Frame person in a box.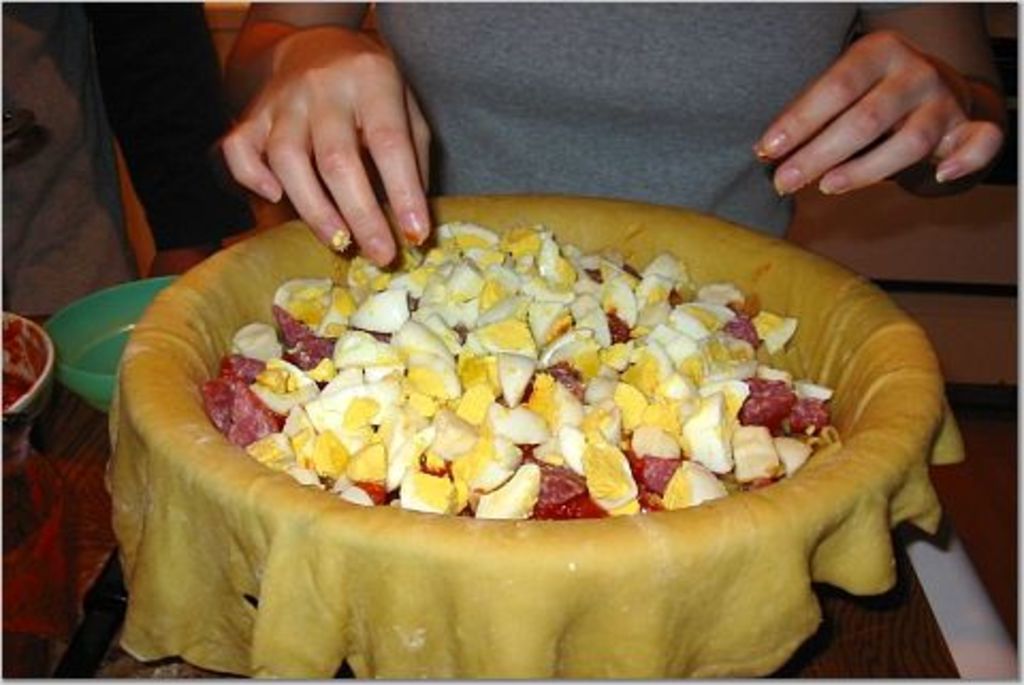
Rect(0, 0, 254, 316).
